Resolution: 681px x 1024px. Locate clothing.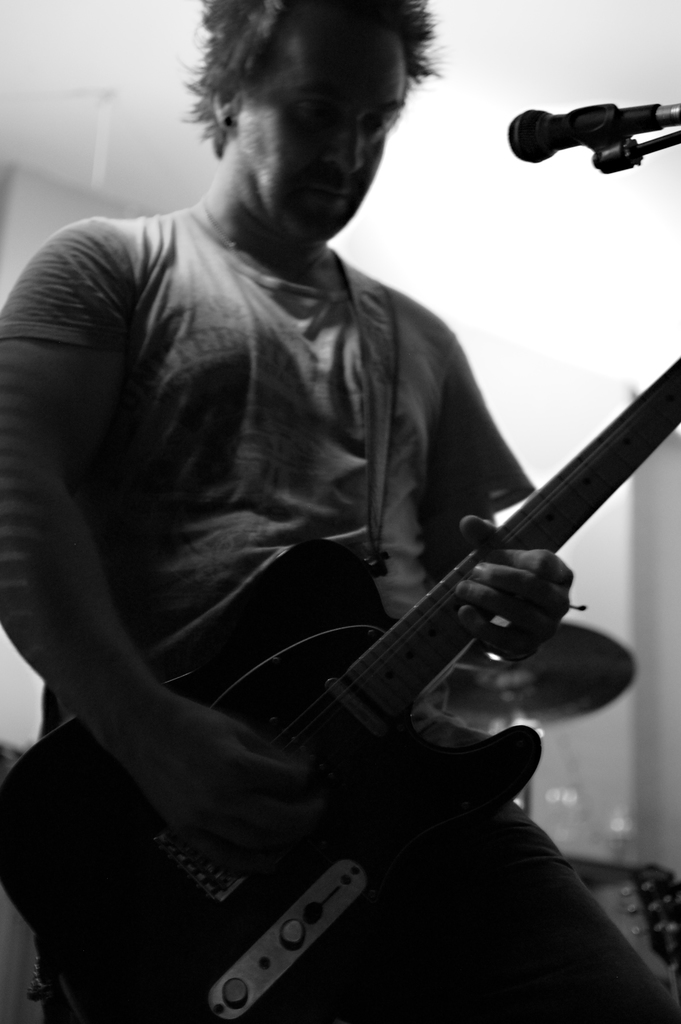
x1=52, y1=134, x2=636, y2=998.
